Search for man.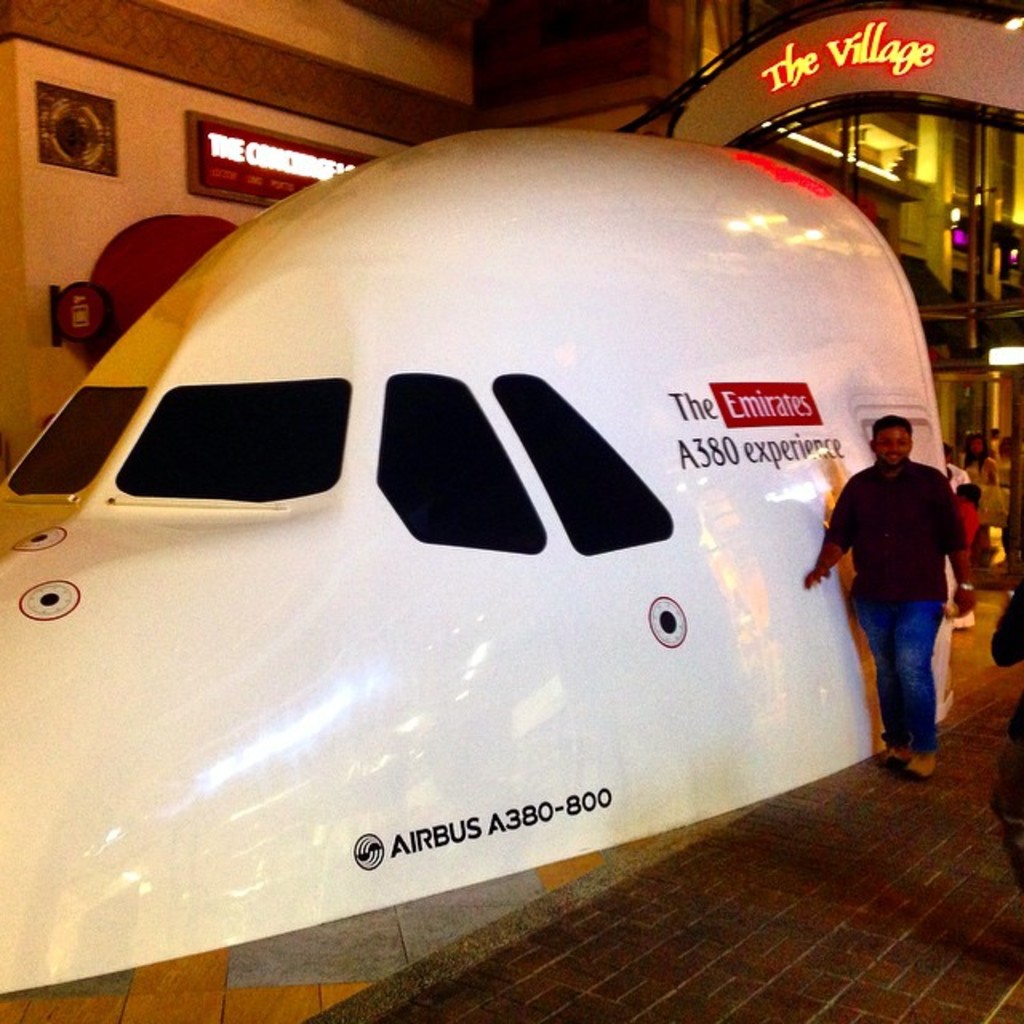
Found at locate(960, 478, 981, 595).
